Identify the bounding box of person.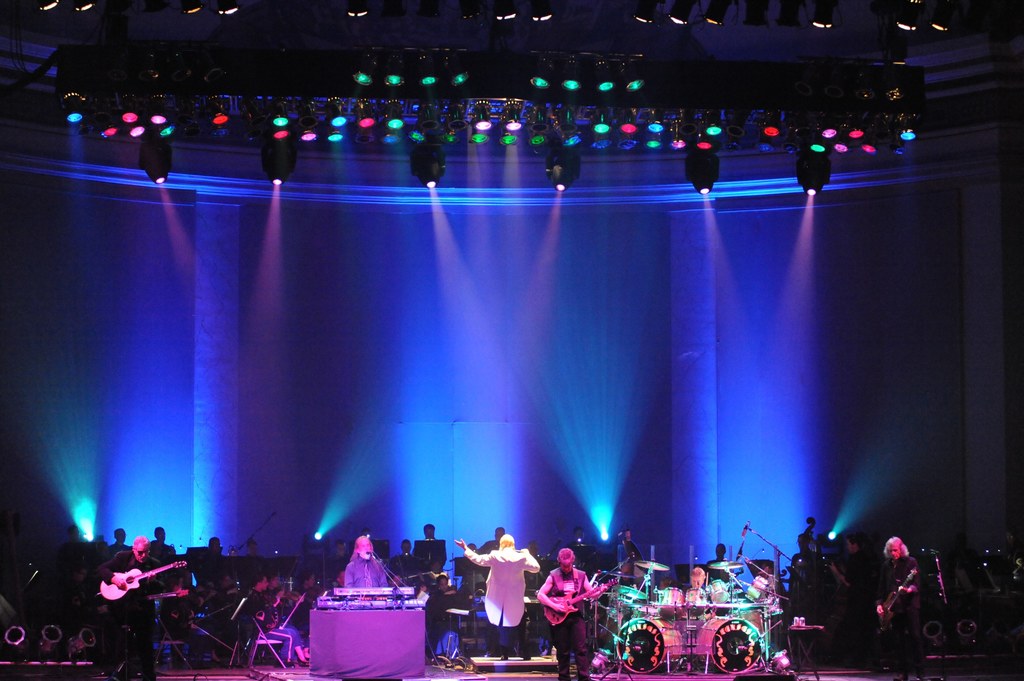
l=559, t=527, r=592, b=563.
